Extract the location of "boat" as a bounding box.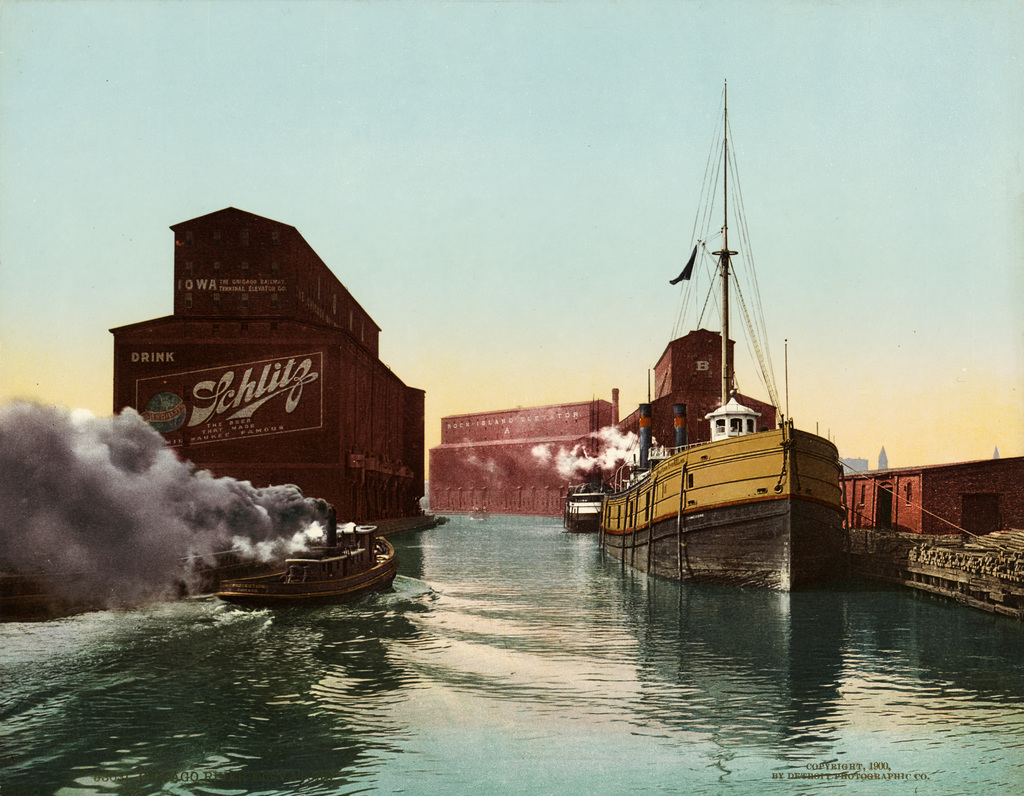
bbox(567, 172, 872, 608).
